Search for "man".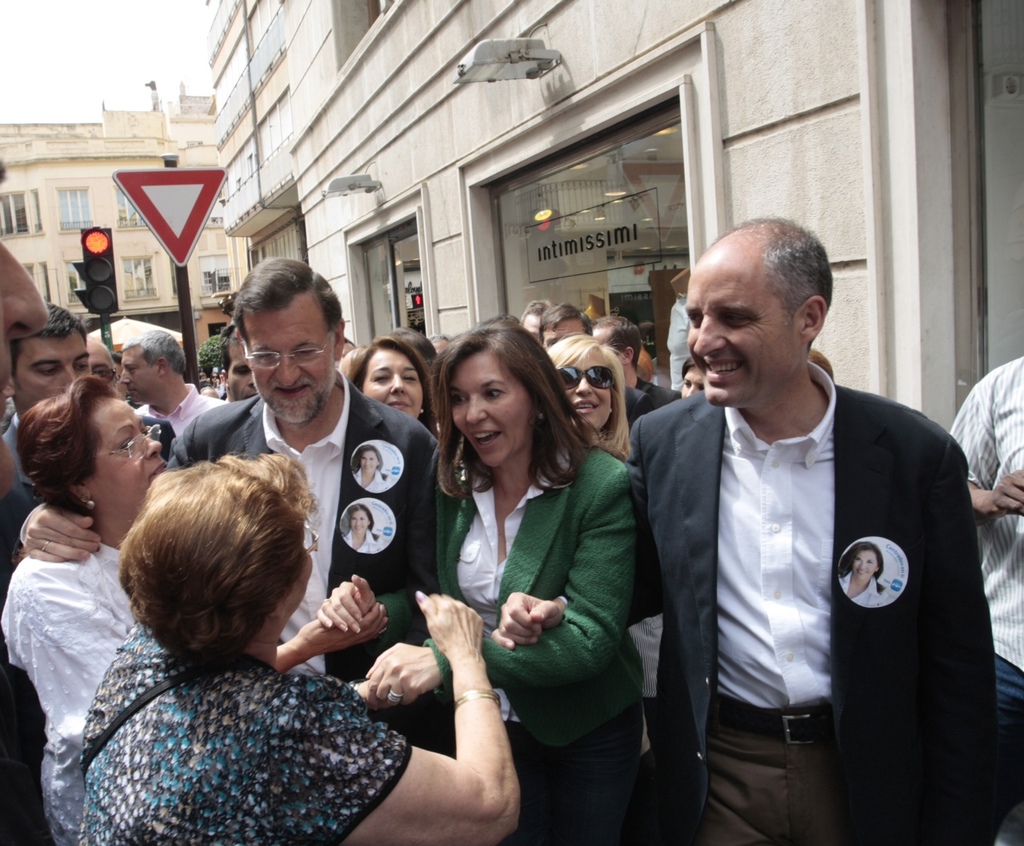
Found at (left=482, top=211, right=1002, bottom=845).
